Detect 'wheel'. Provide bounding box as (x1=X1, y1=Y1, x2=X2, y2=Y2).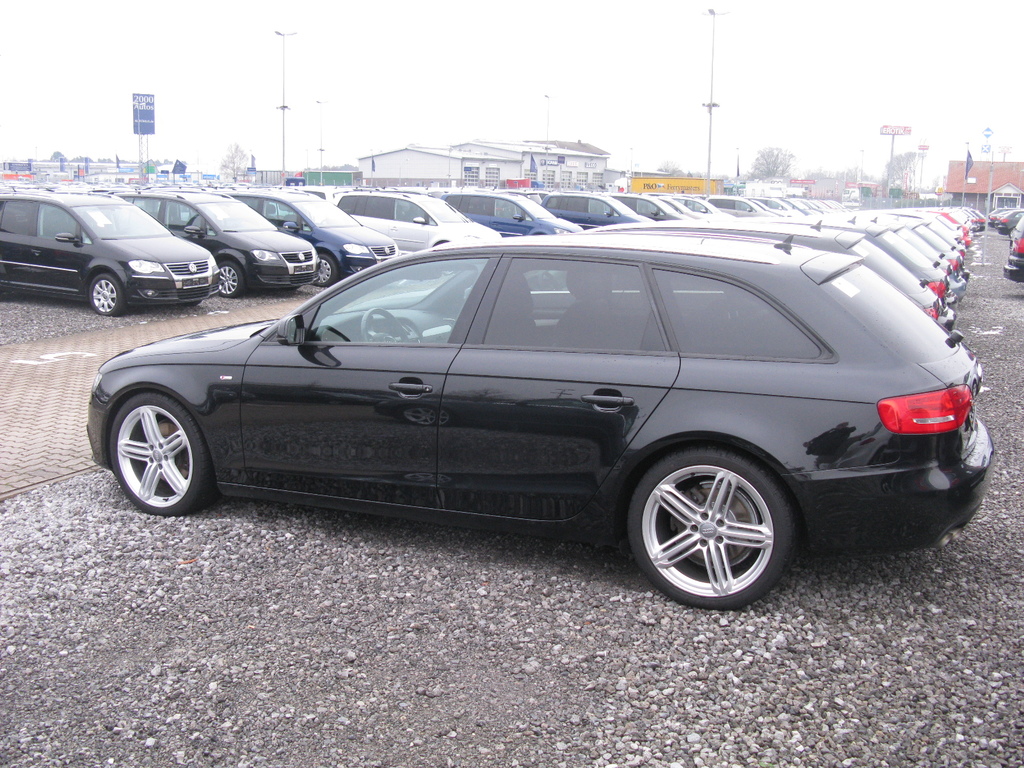
(x1=213, y1=250, x2=252, y2=292).
